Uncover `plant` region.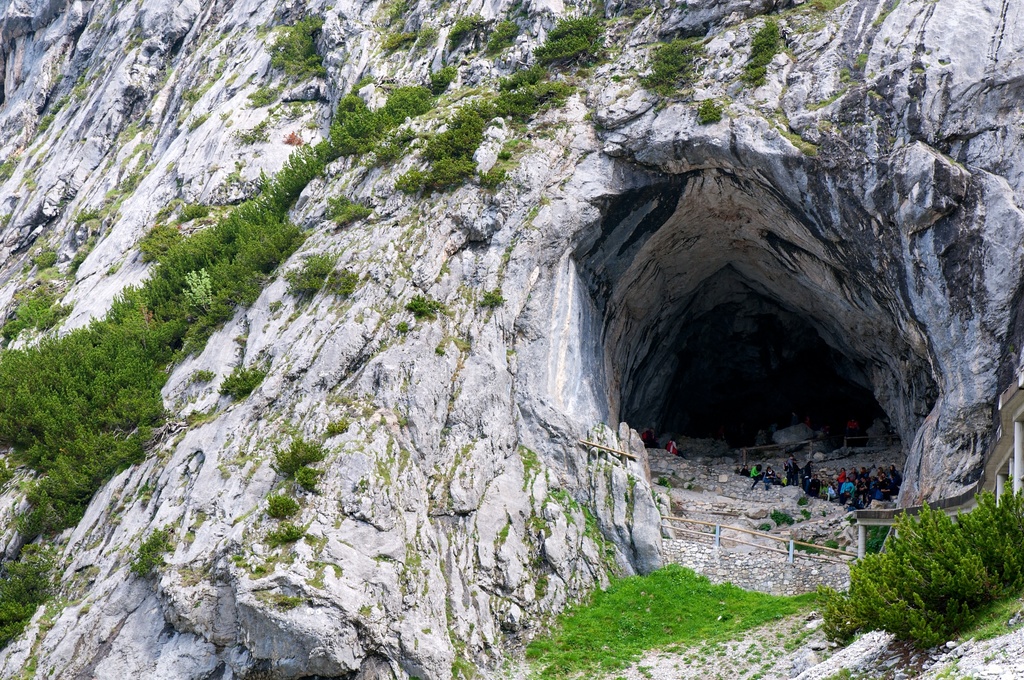
Uncovered: box(401, 296, 445, 318).
